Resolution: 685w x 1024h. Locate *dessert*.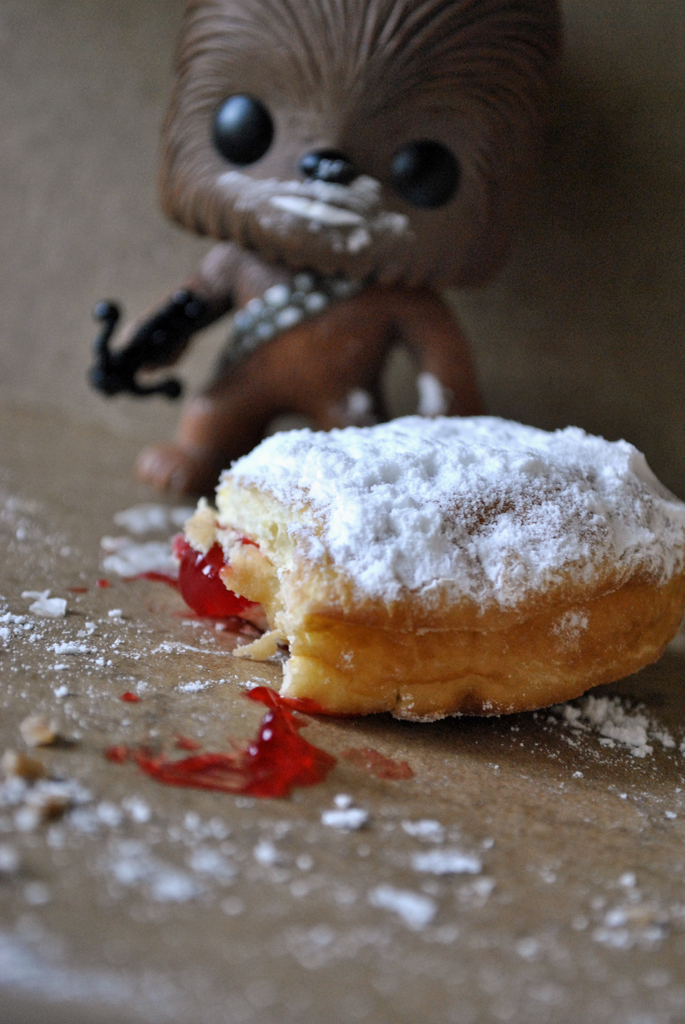
[left=176, top=389, right=677, bottom=701].
